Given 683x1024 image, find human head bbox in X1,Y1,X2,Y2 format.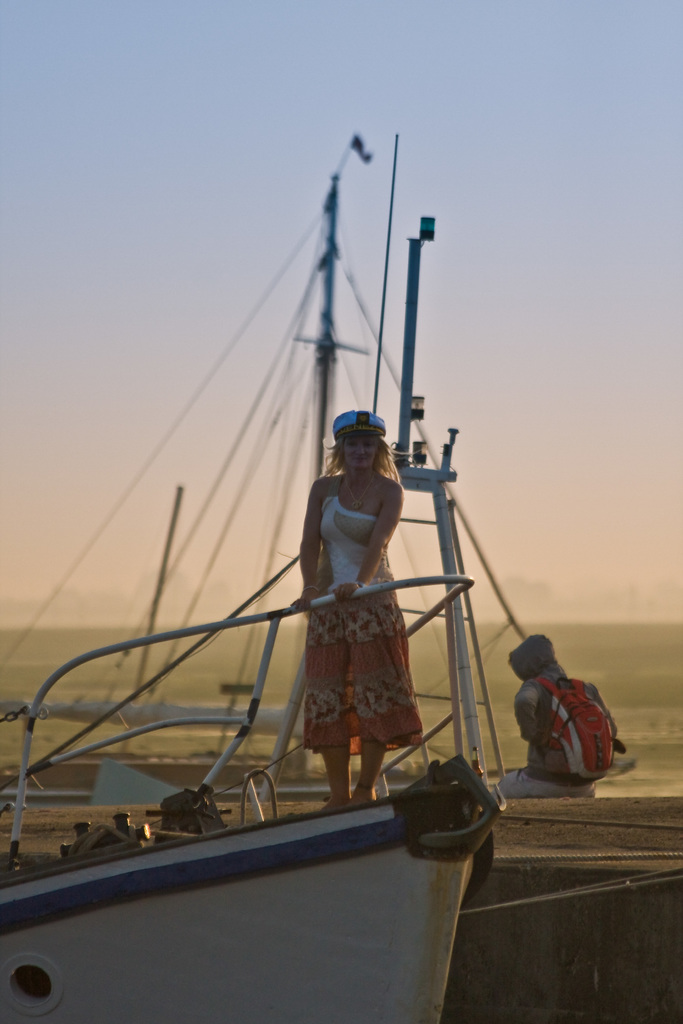
506,636,558,683.
